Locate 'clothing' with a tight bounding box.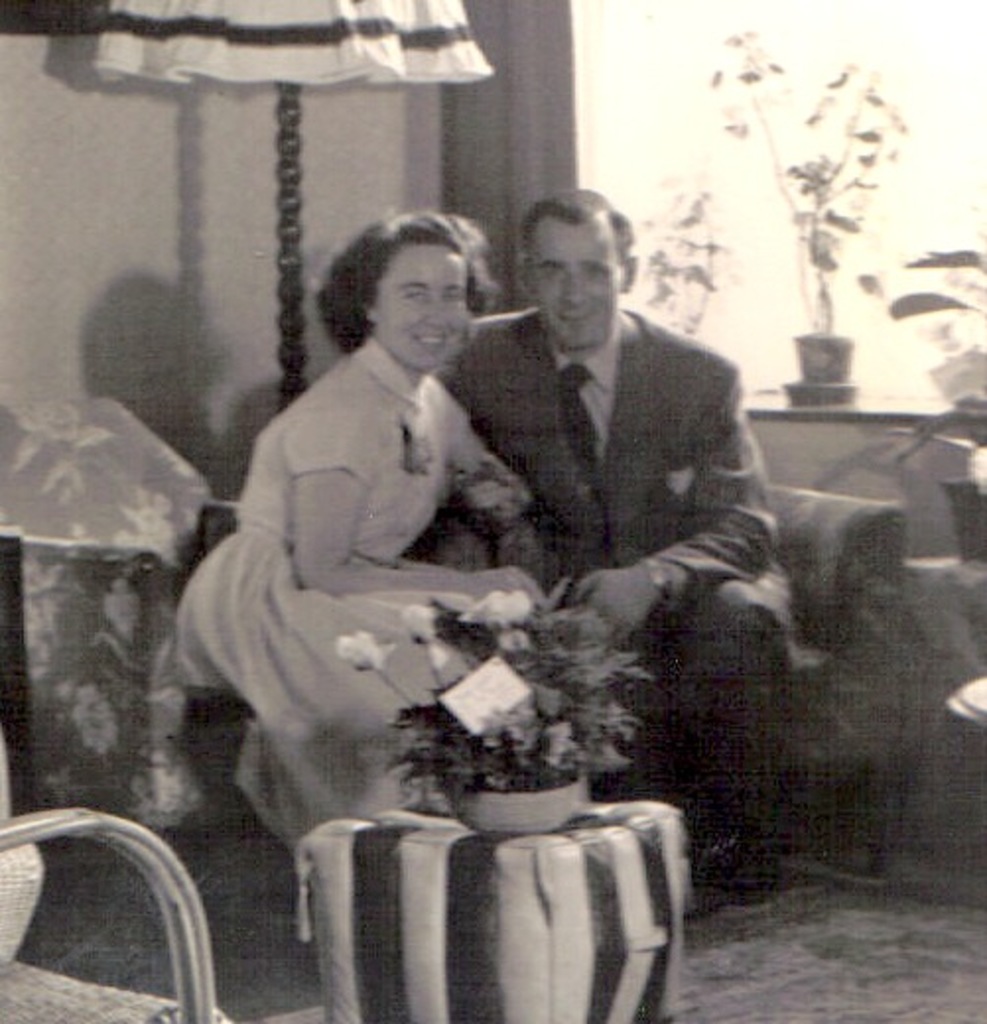
x1=187, y1=282, x2=587, y2=835.
